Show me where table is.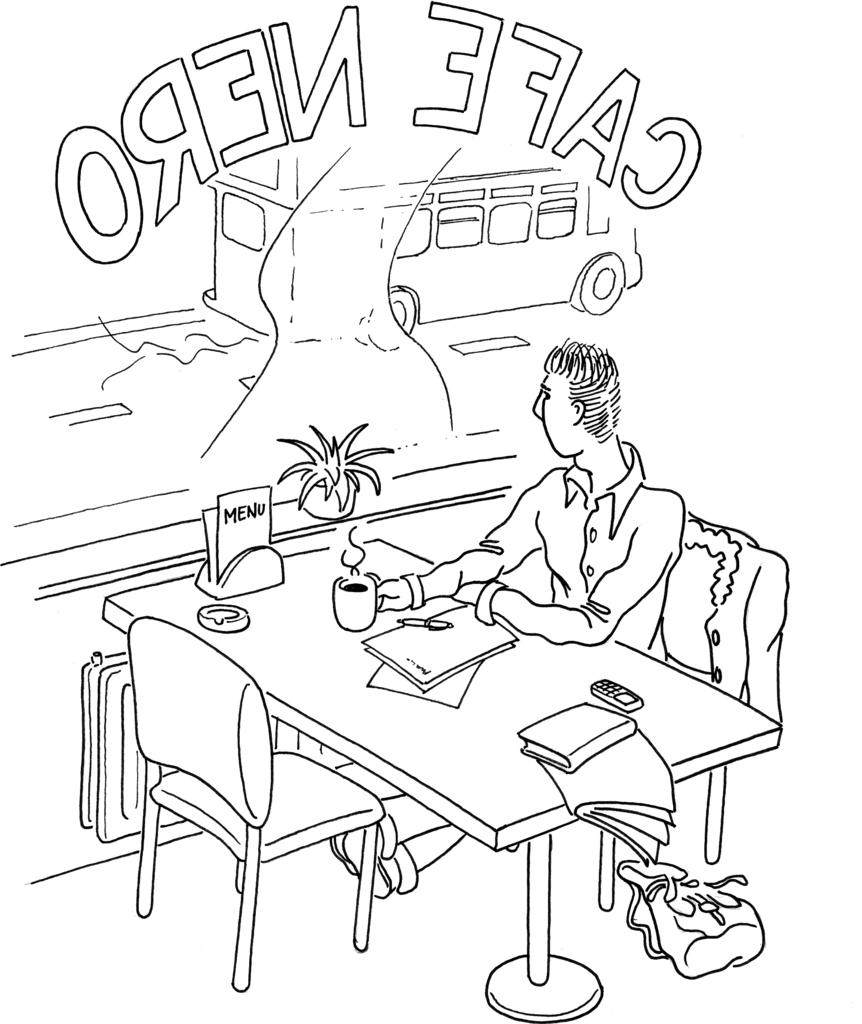
table is at rect(202, 550, 844, 1022).
